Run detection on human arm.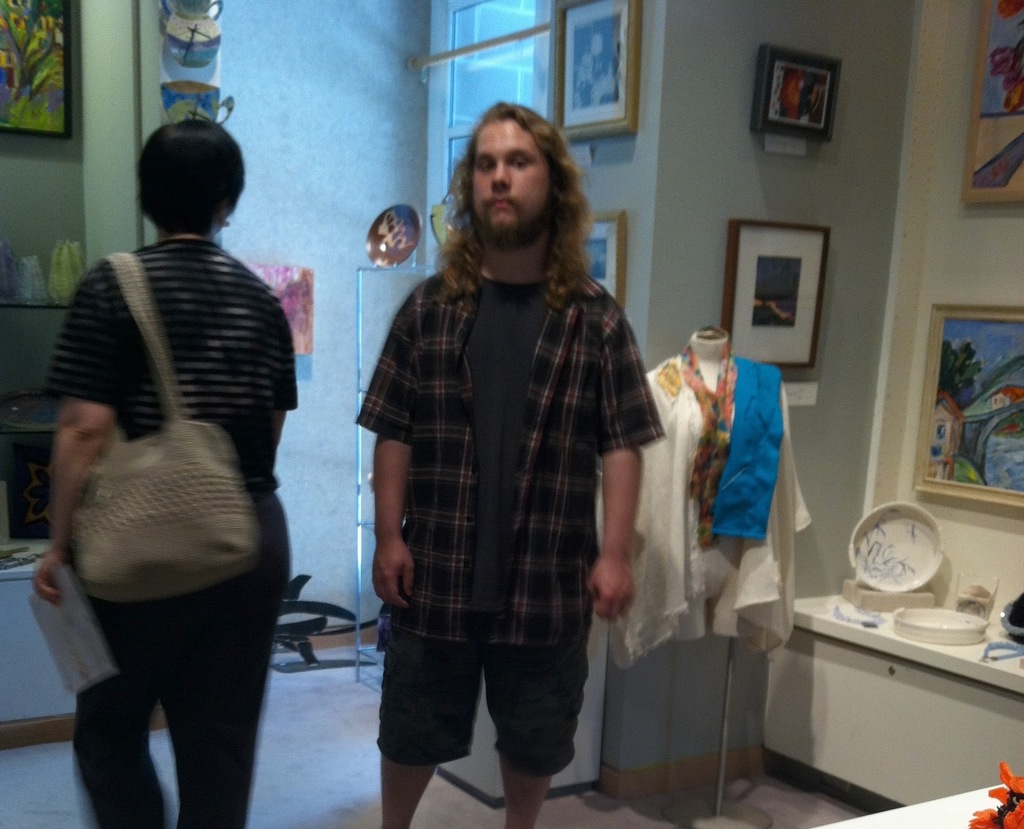
Result: <bbox>589, 294, 662, 625</bbox>.
